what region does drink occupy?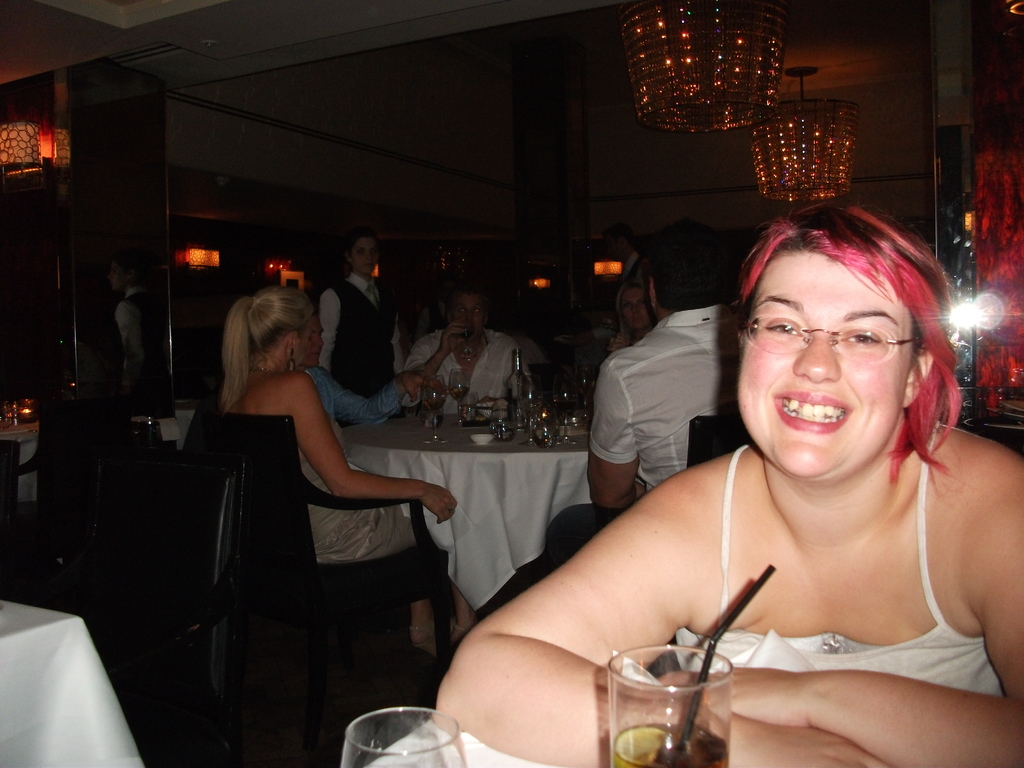
(426, 393, 444, 409).
